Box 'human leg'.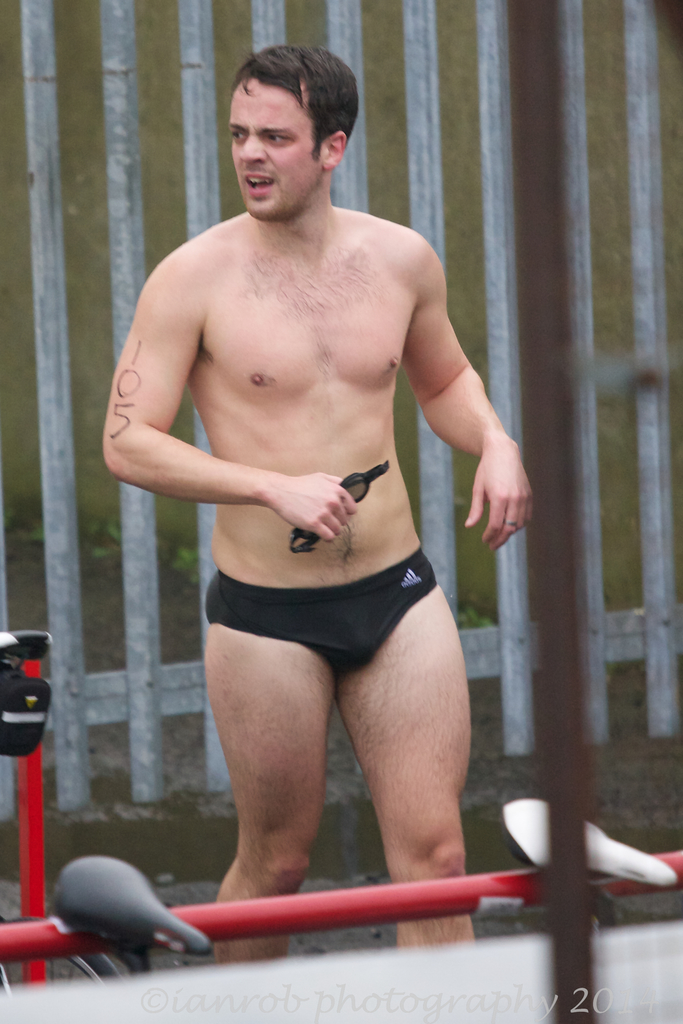
box(193, 557, 335, 949).
